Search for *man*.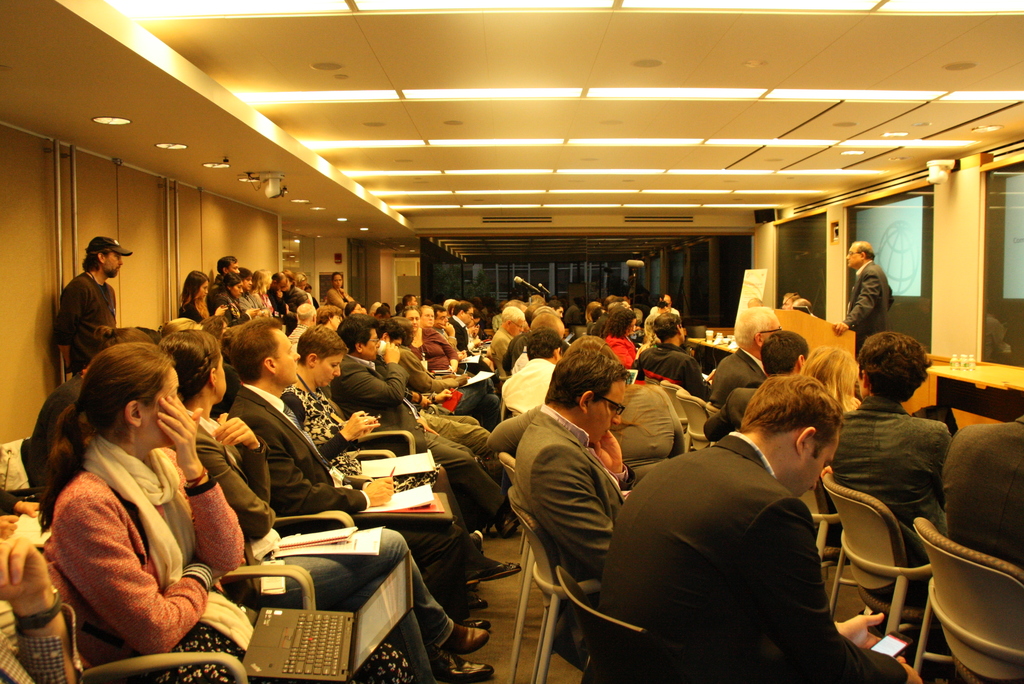
Found at region(757, 332, 807, 372).
